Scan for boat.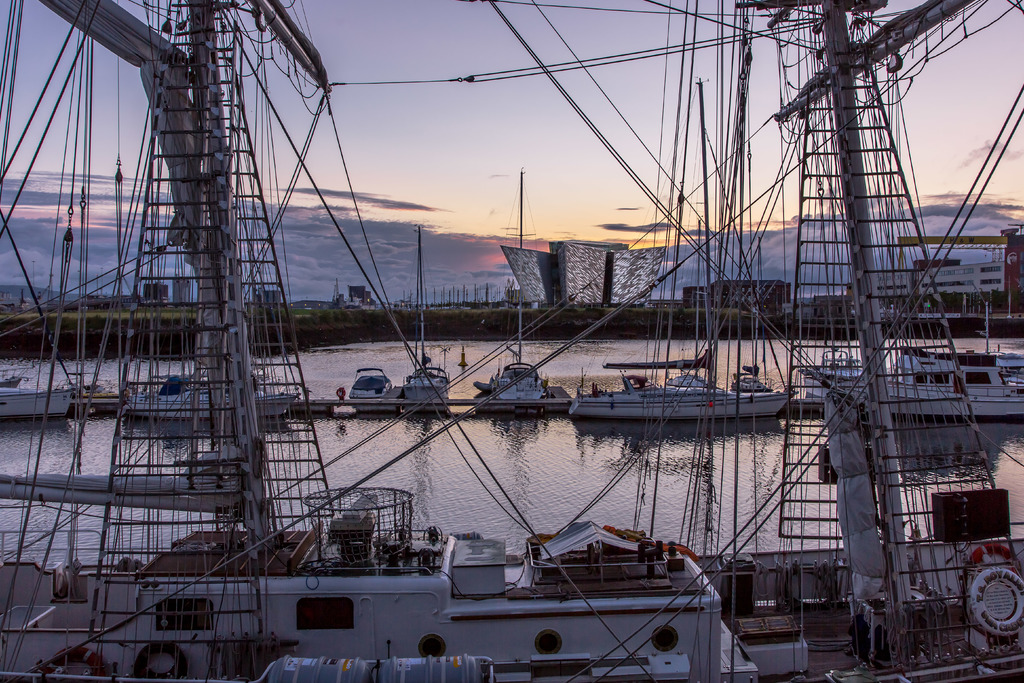
Scan result: (x1=568, y1=350, x2=805, y2=429).
